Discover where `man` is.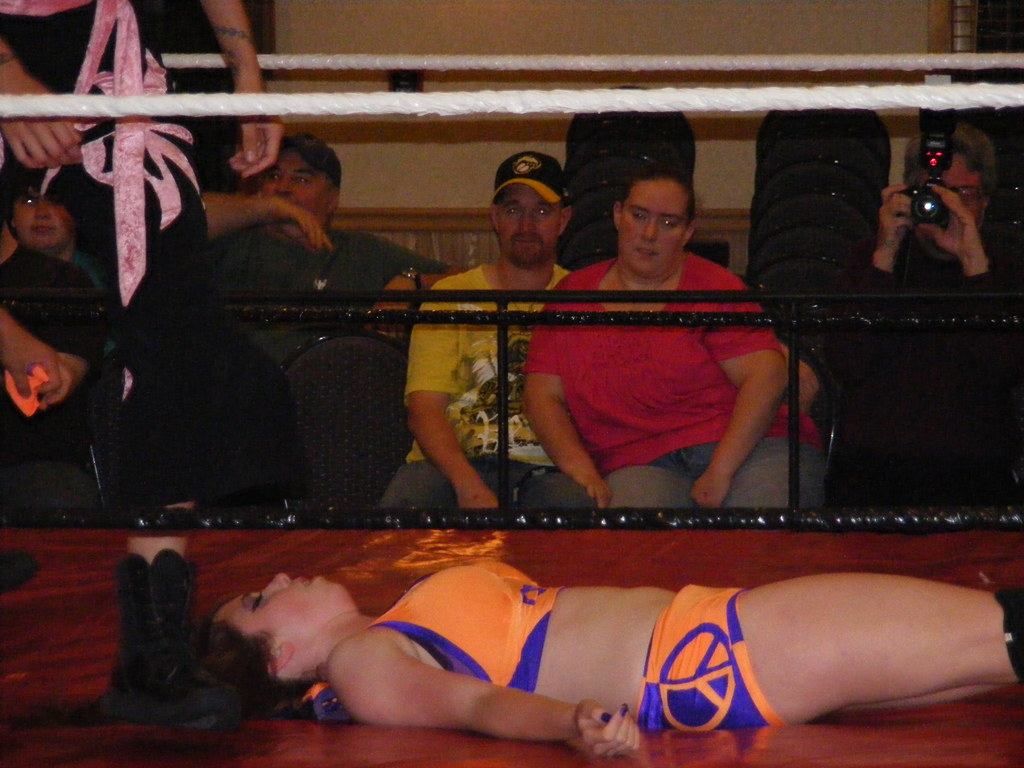
Discovered at [x1=811, y1=127, x2=1023, y2=510].
